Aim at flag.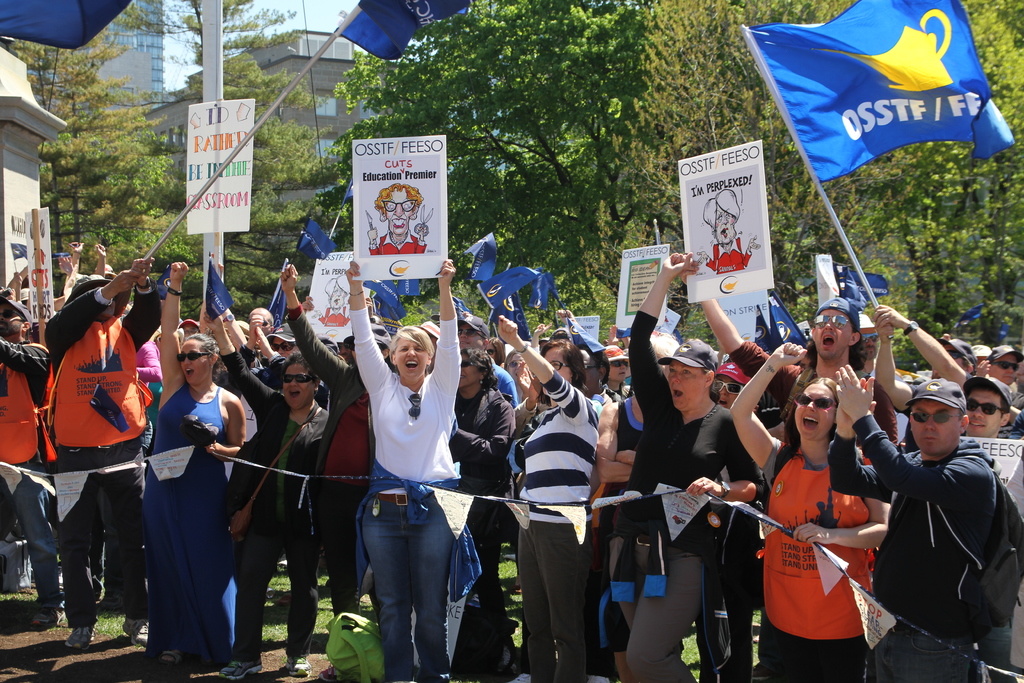
Aimed at x1=564 y1=310 x2=604 y2=353.
